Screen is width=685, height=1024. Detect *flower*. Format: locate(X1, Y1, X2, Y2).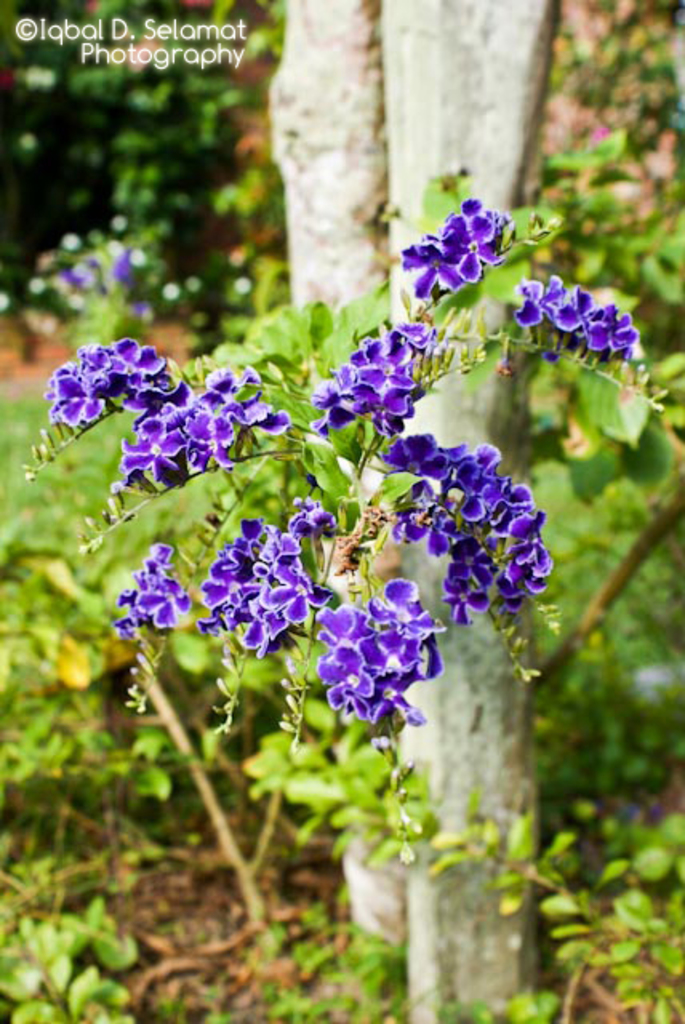
locate(114, 530, 202, 643).
